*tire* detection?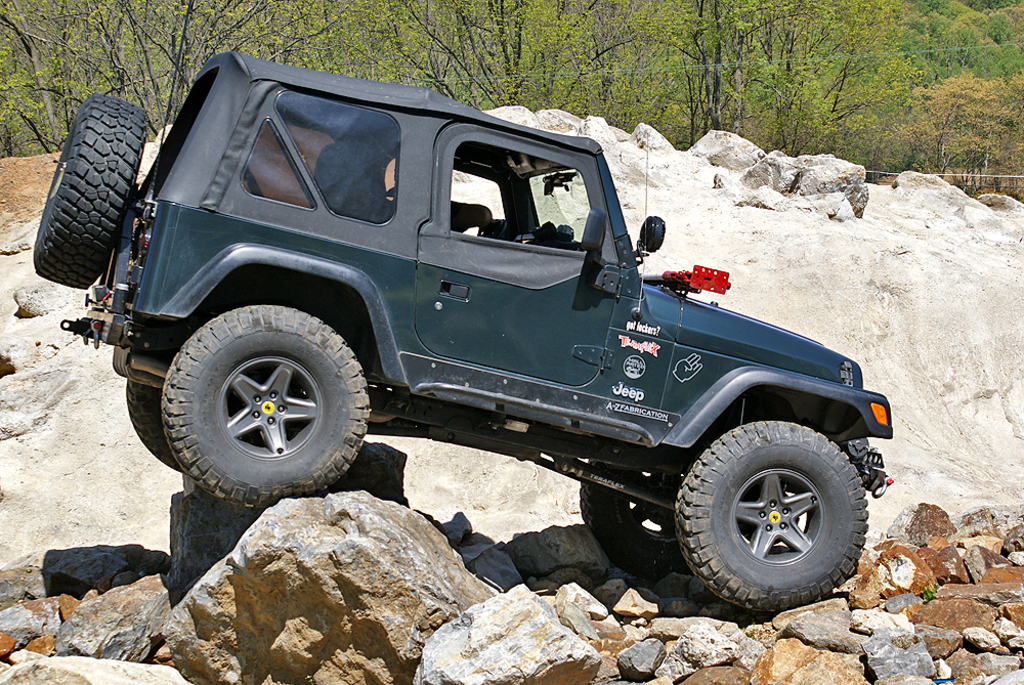
<box>28,95,153,292</box>
